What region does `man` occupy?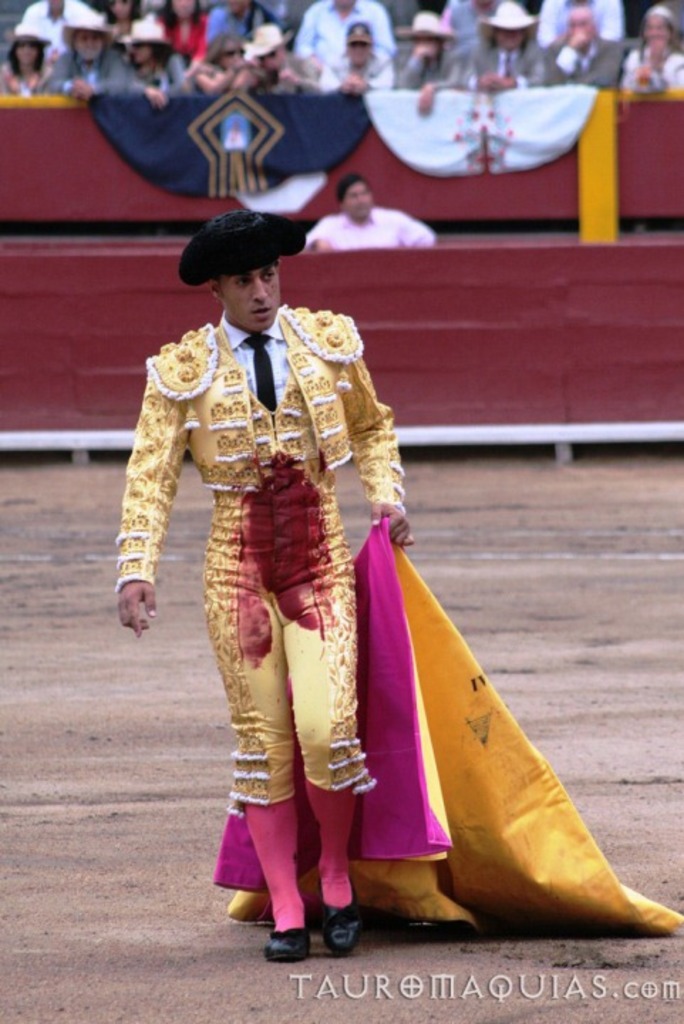
[left=10, top=0, right=104, bottom=67].
